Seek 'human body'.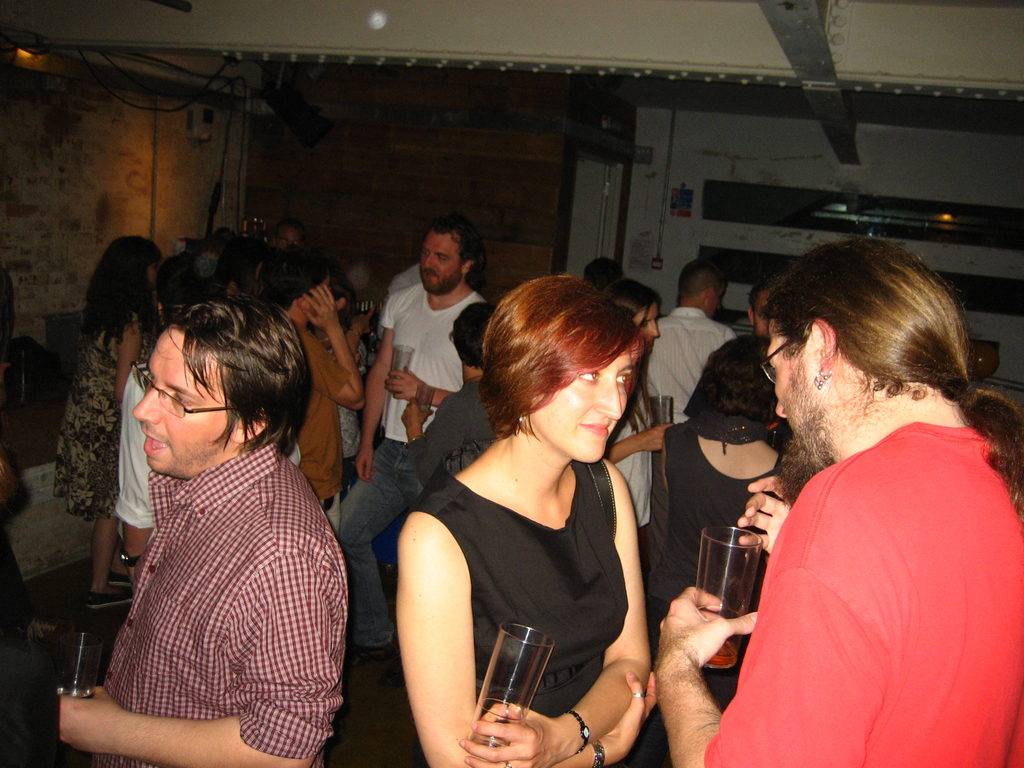
[x1=655, y1=241, x2=1022, y2=767].
